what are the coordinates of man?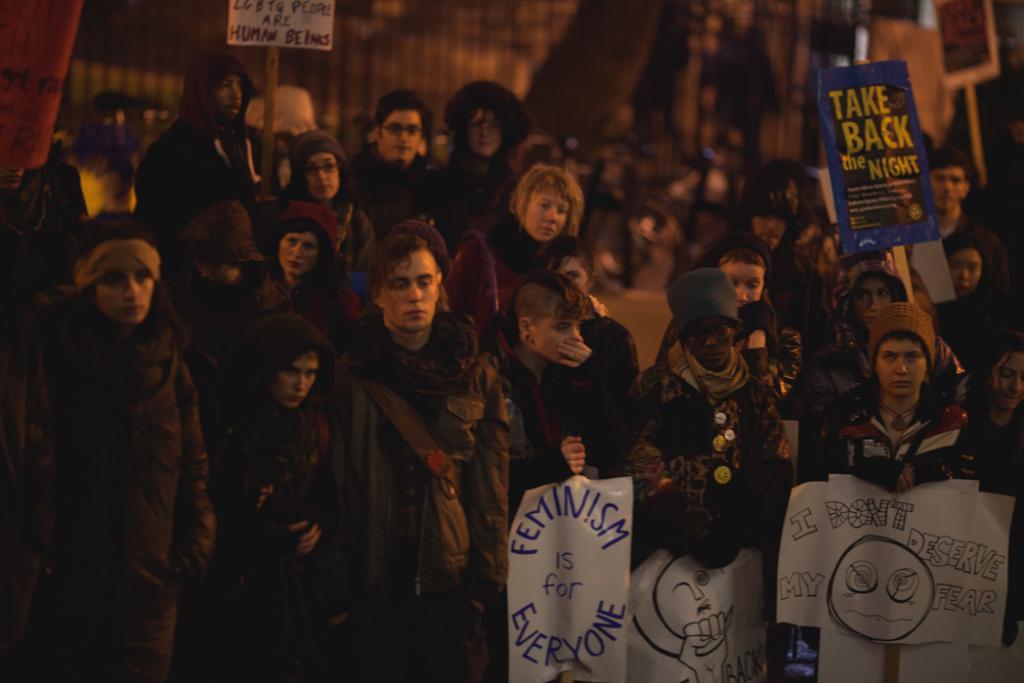
[336, 93, 451, 208].
